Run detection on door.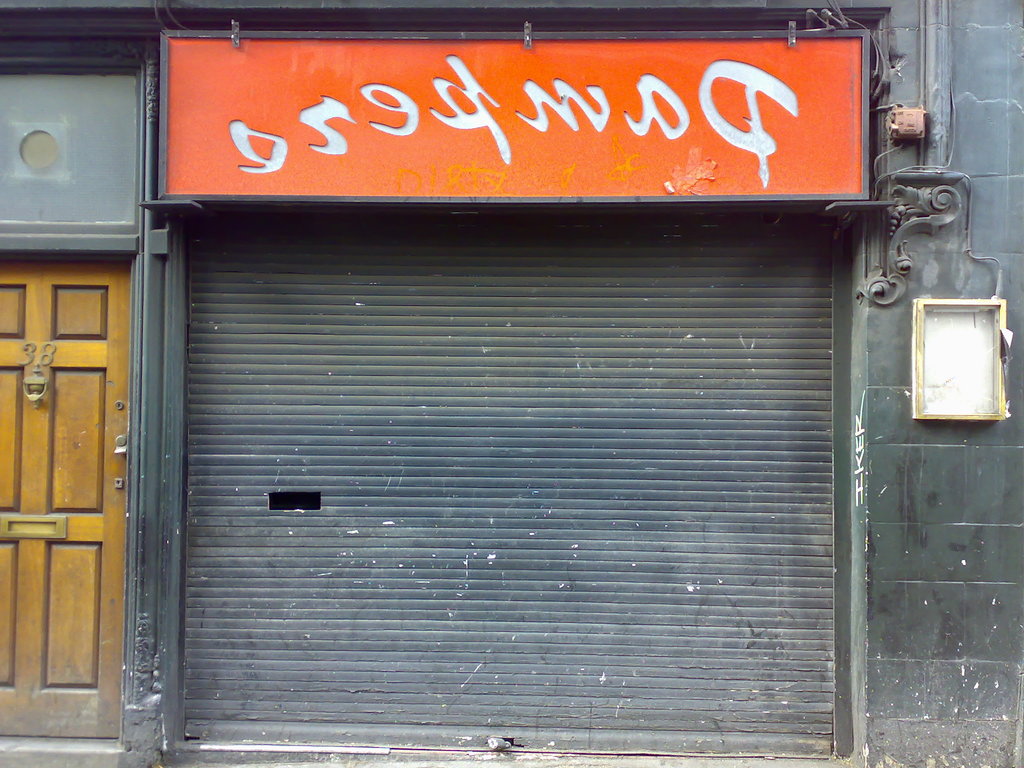
Result: detection(0, 259, 121, 741).
